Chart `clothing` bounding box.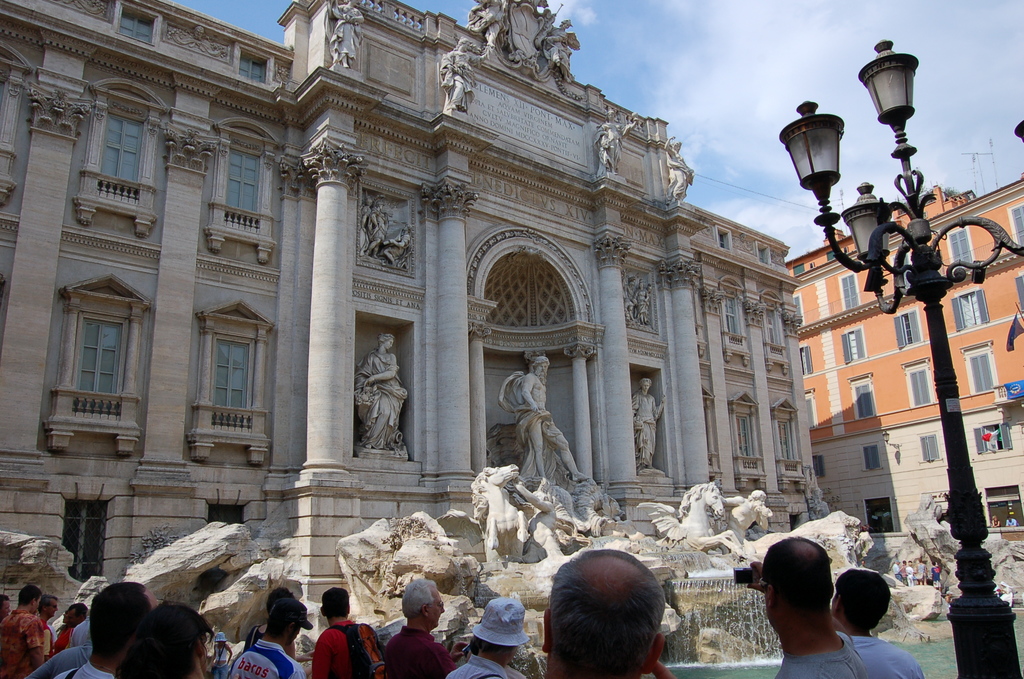
Charted: 226,636,308,678.
